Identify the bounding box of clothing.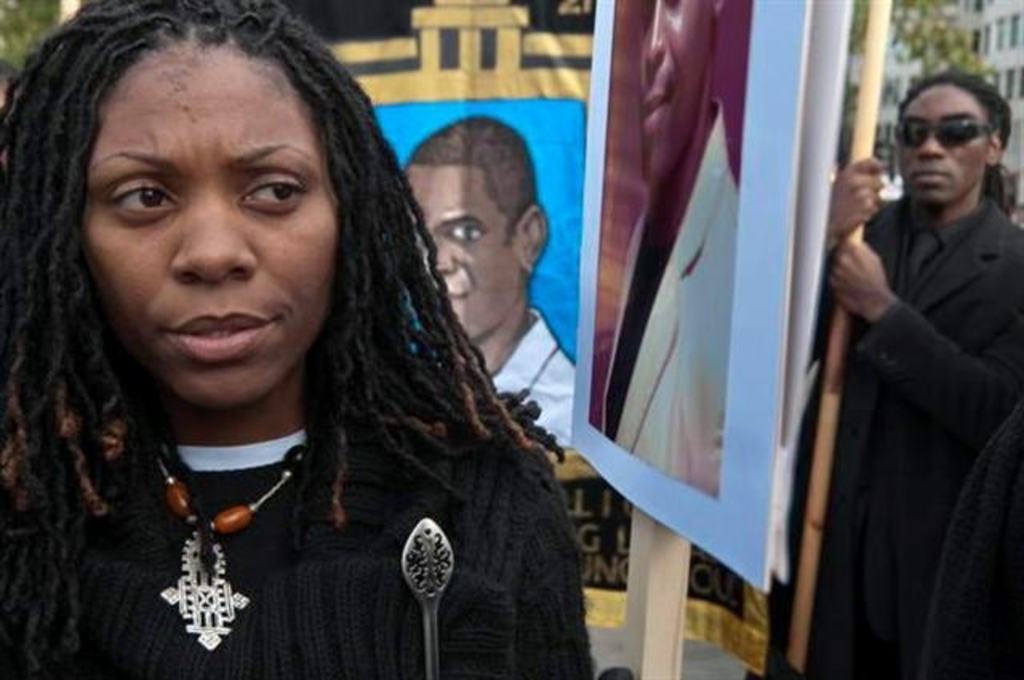
<bbox>598, 104, 739, 496</bbox>.
